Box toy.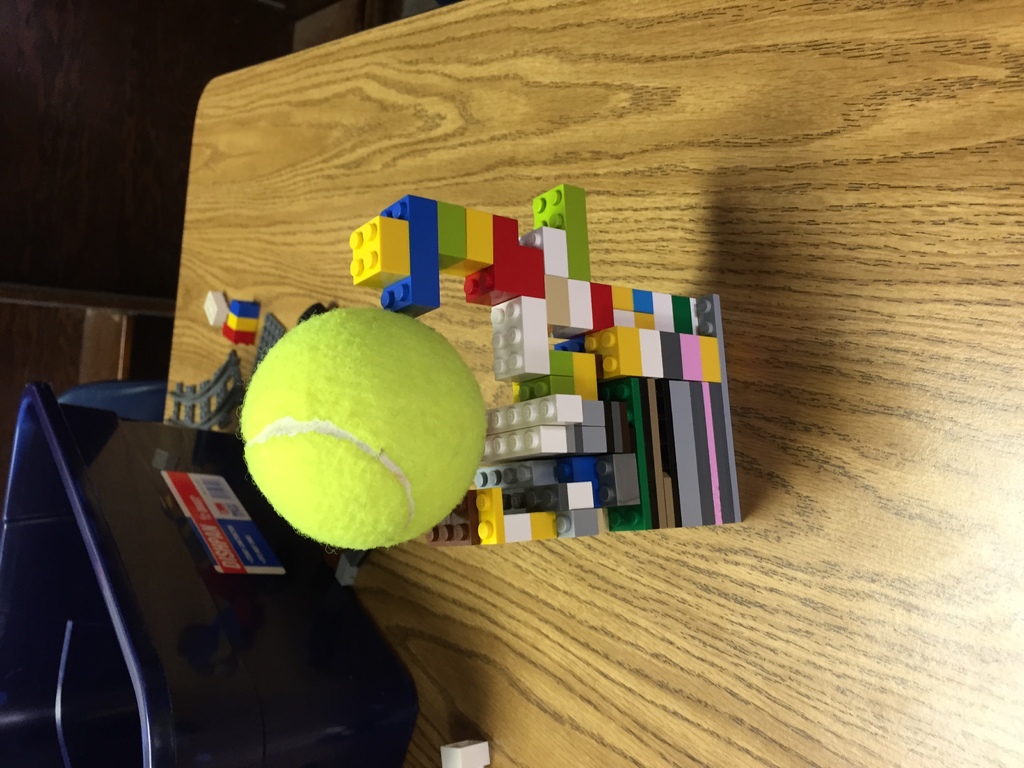
[242, 308, 490, 548].
